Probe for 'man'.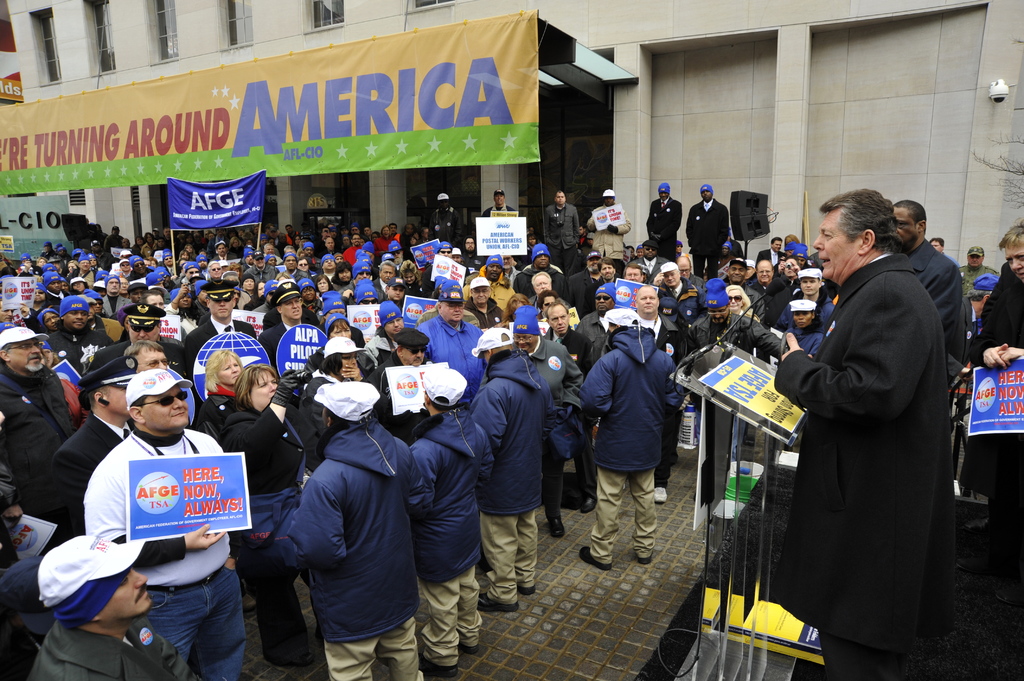
Probe result: 67 349 249 677.
